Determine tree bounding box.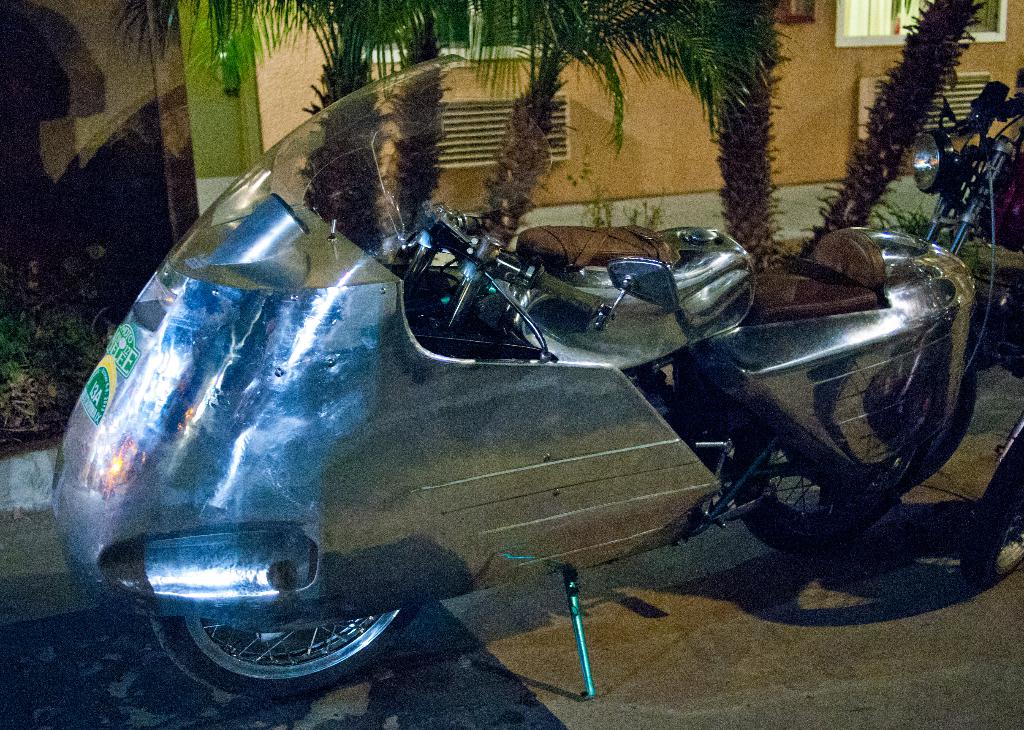
Determined: {"left": 708, "top": 3, "right": 794, "bottom": 268}.
